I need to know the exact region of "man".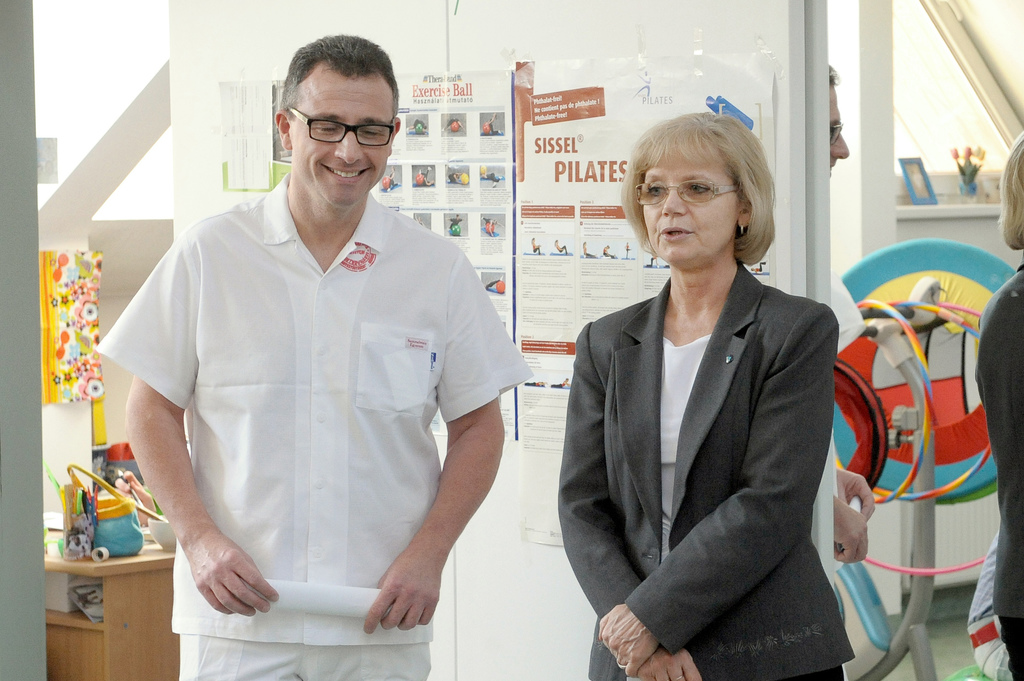
Region: pyautogui.locateOnScreen(826, 60, 879, 566).
